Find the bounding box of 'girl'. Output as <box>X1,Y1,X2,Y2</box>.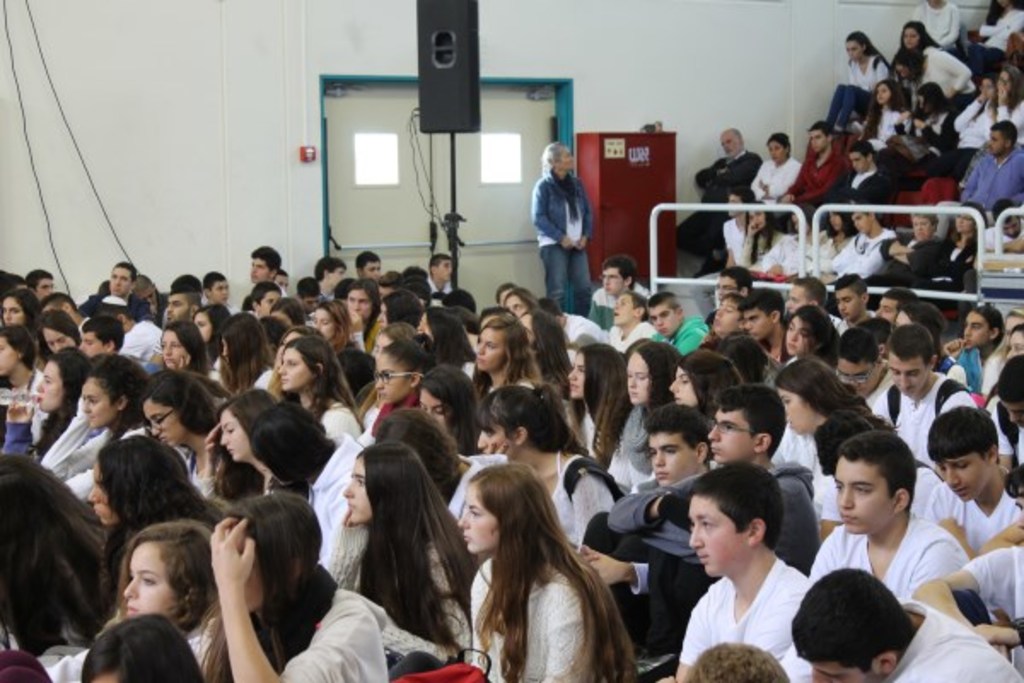
<box>667,347,744,412</box>.
